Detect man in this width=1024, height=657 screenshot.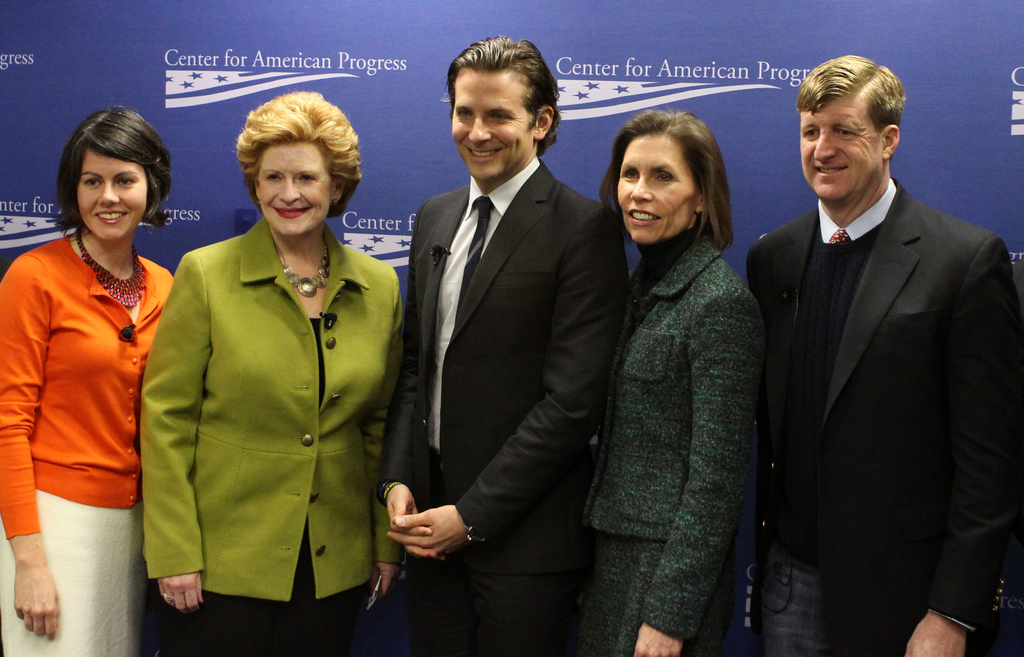
Detection: BBox(744, 52, 1023, 656).
